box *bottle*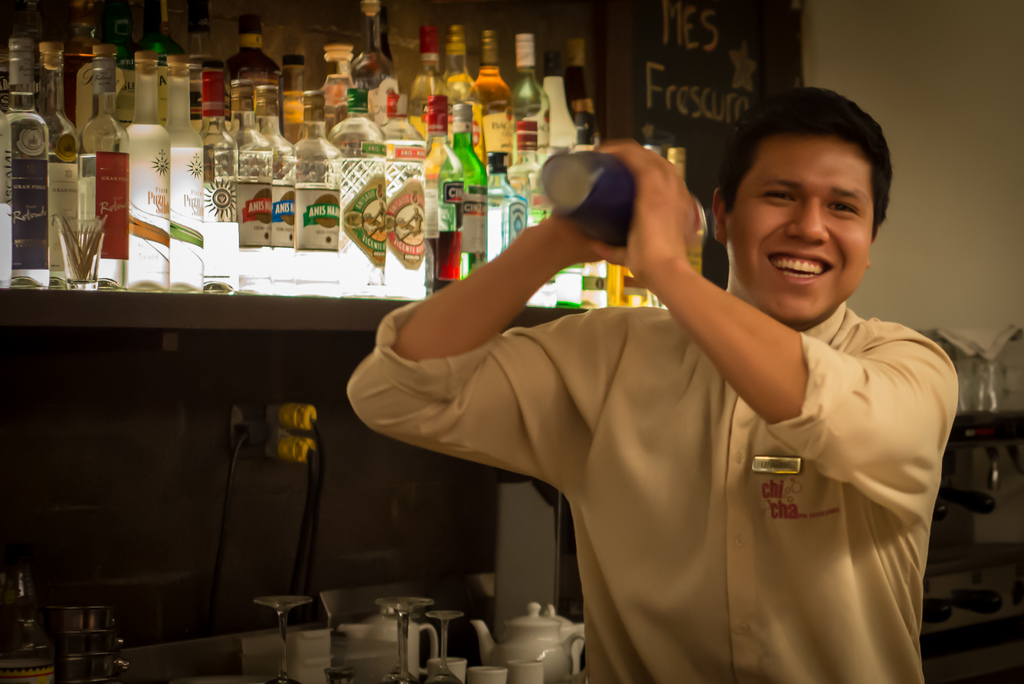
{"left": 330, "top": 92, "right": 388, "bottom": 298}
